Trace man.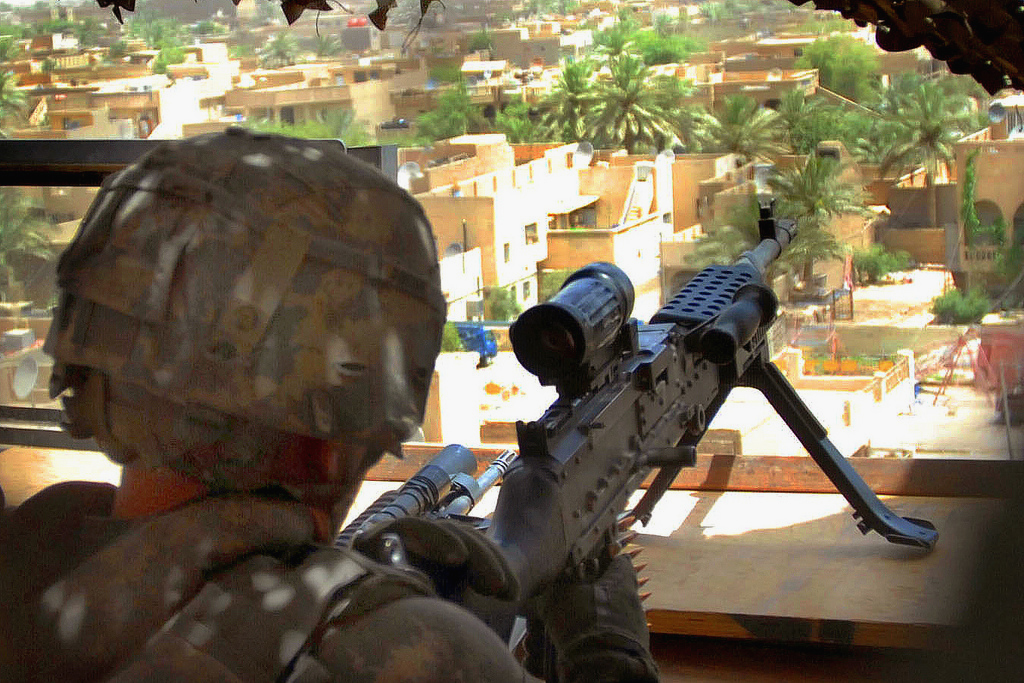
Traced to region(0, 122, 659, 676).
